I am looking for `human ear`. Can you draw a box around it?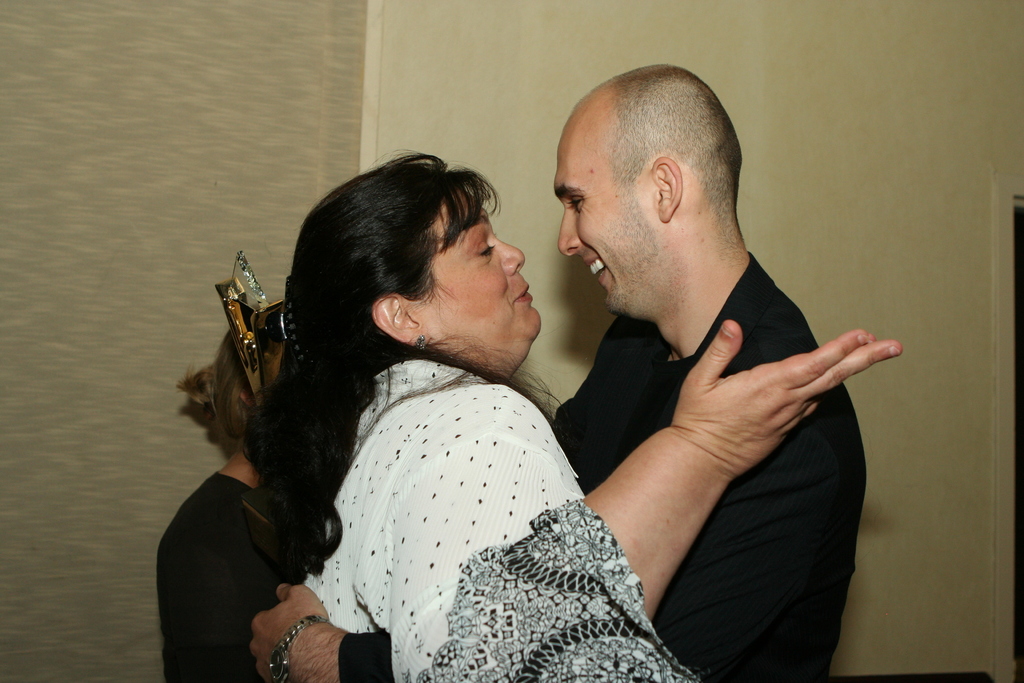
Sure, the bounding box is x1=648, y1=154, x2=682, y2=222.
